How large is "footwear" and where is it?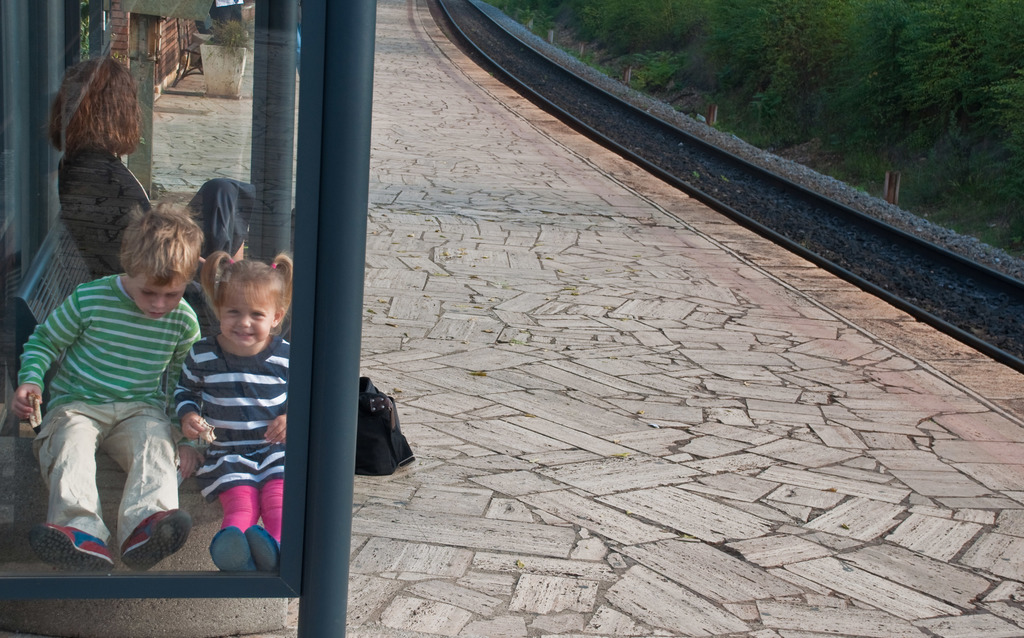
Bounding box: 244:531:279:575.
